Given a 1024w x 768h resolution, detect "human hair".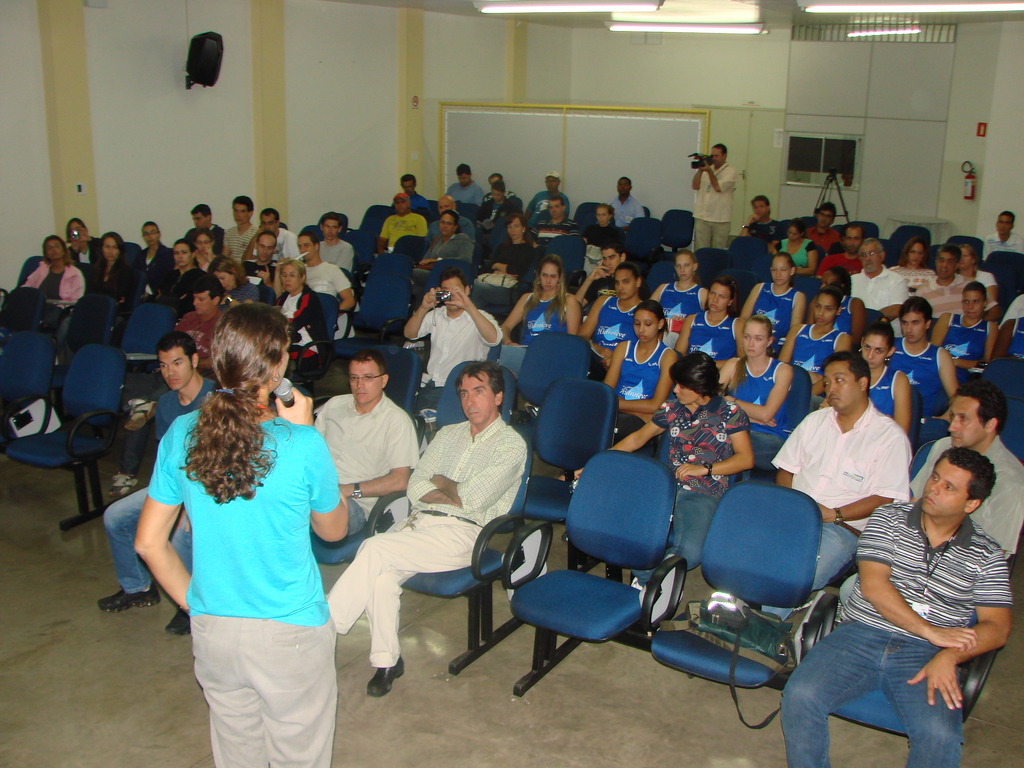
bbox=(824, 348, 875, 394).
